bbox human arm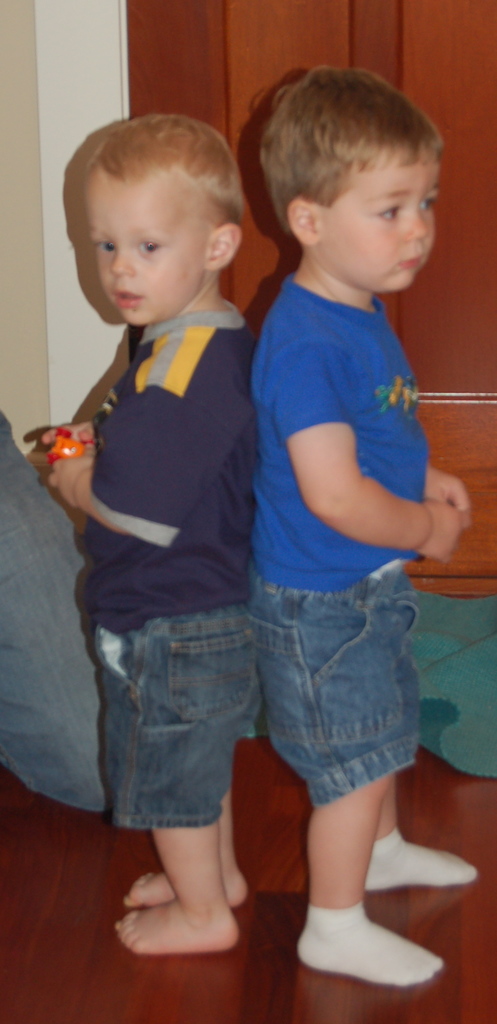
{"left": 270, "top": 334, "right": 468, "bottom": 569}
